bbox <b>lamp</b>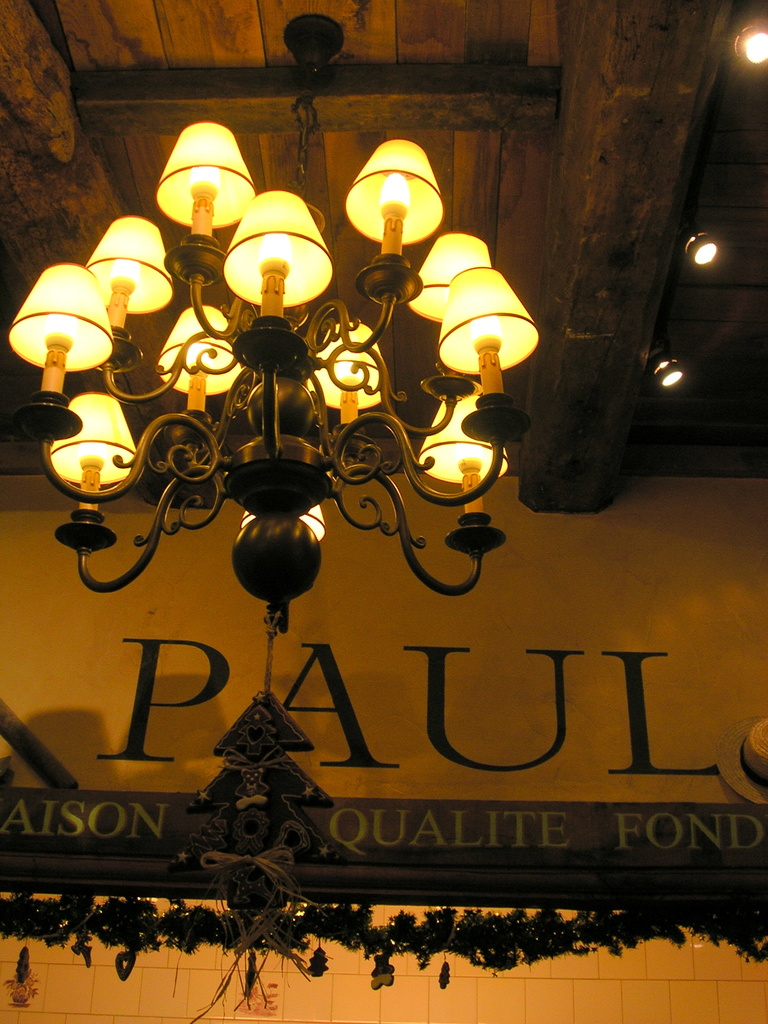
box(300, 318, 402, 425)
